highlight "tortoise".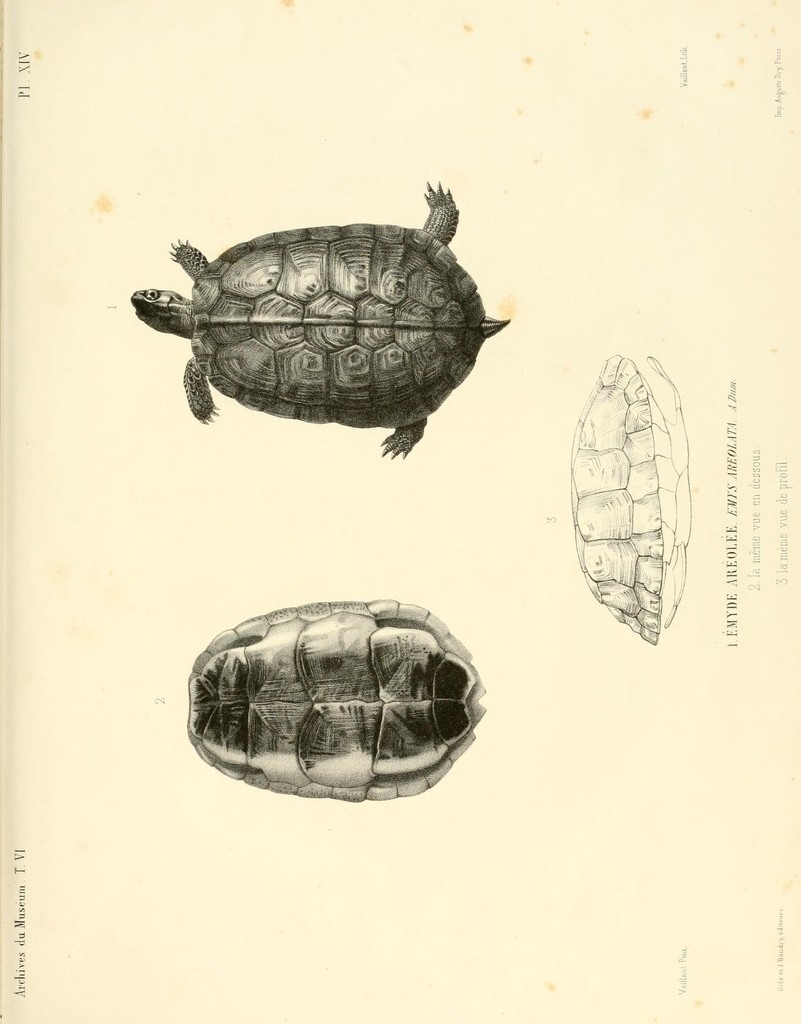
Highlighted region: region(184, 593, 483, 794).
